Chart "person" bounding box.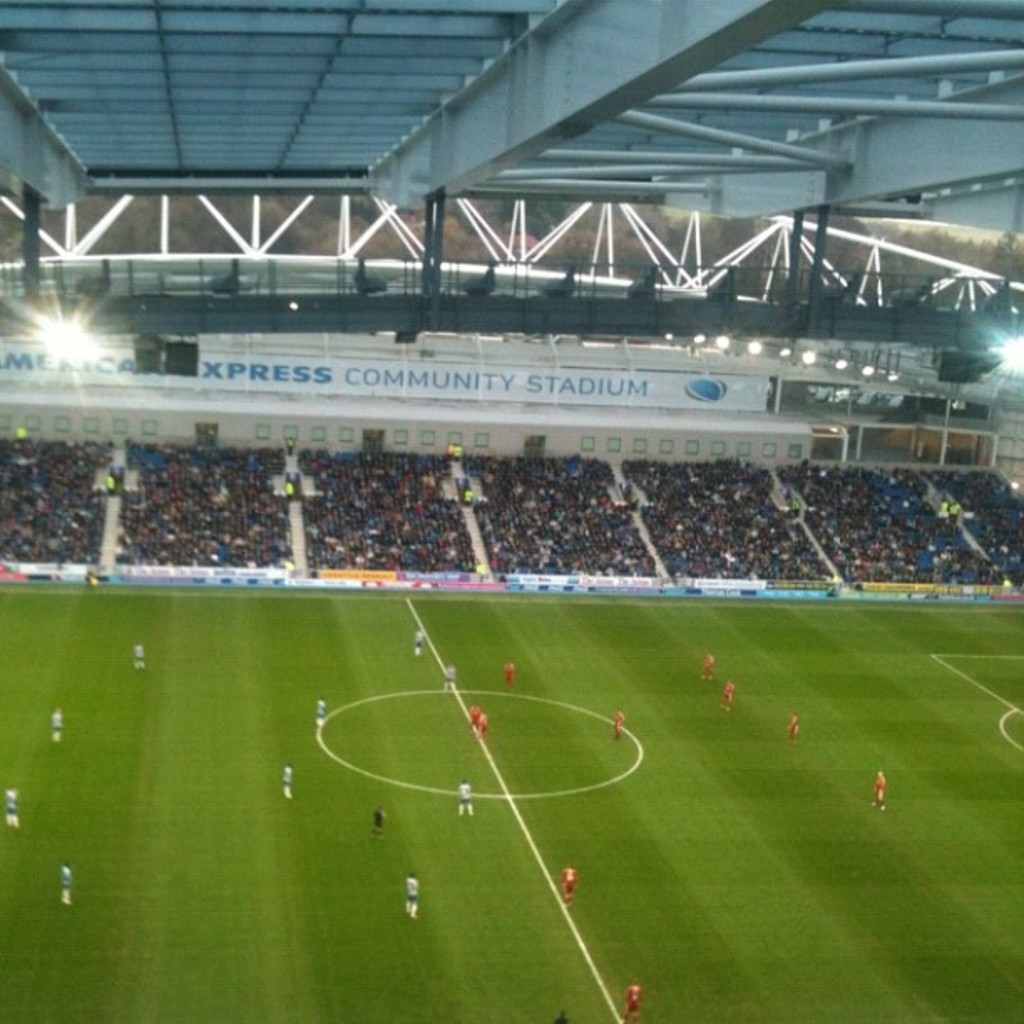
Charted: (left=47, top=698, right=69, bottom=748).
